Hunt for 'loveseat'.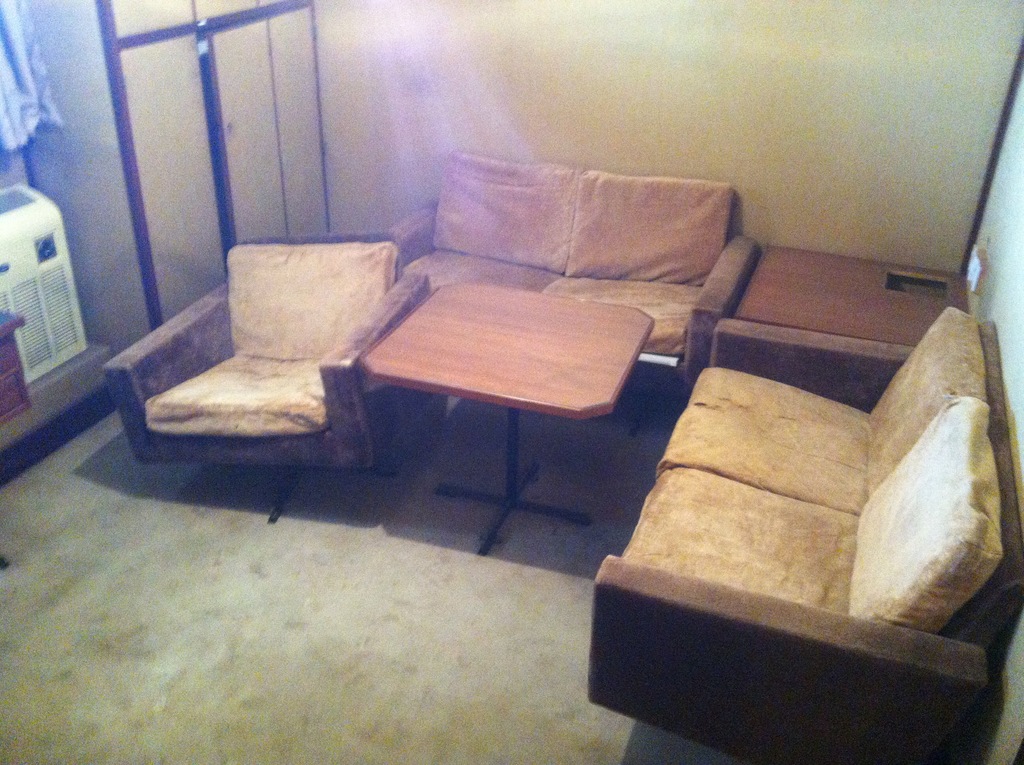
Hunted down at locate(587, 305, 1023, 761).
